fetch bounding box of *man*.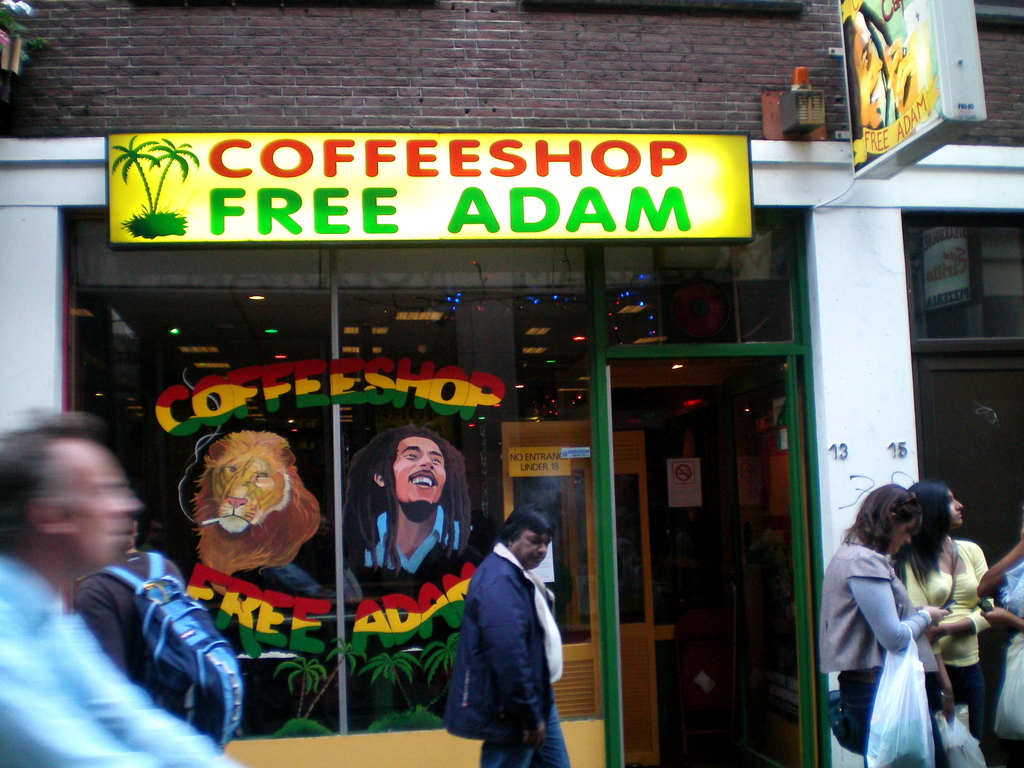
Bbox: bbox=(73, 536, 248, 751).
